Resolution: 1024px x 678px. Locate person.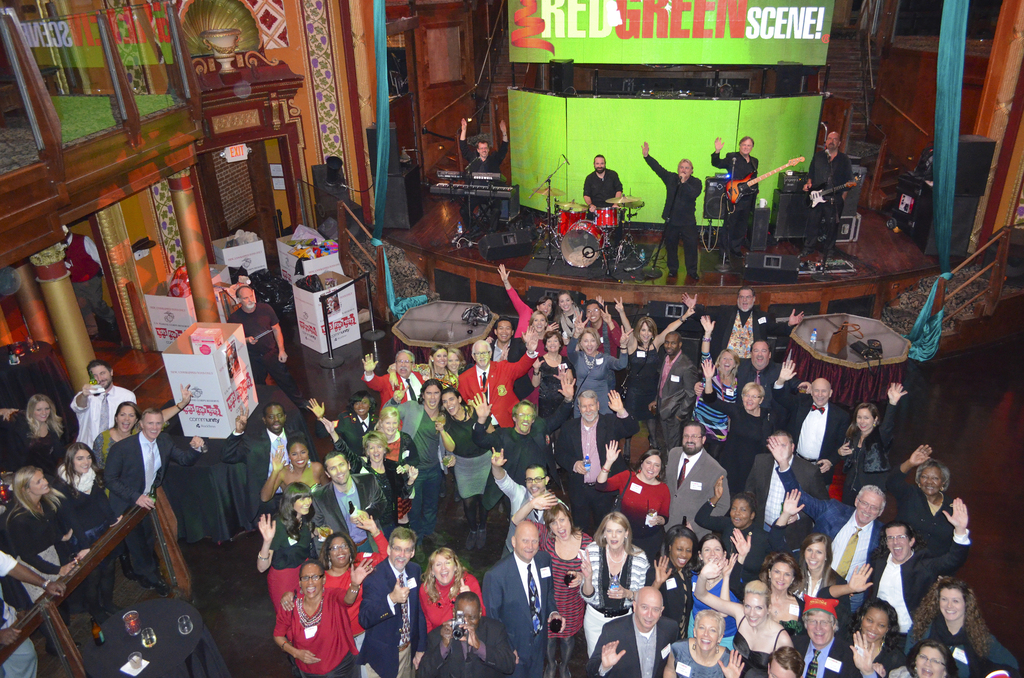
bbox=(60, 227, 118, 339).
